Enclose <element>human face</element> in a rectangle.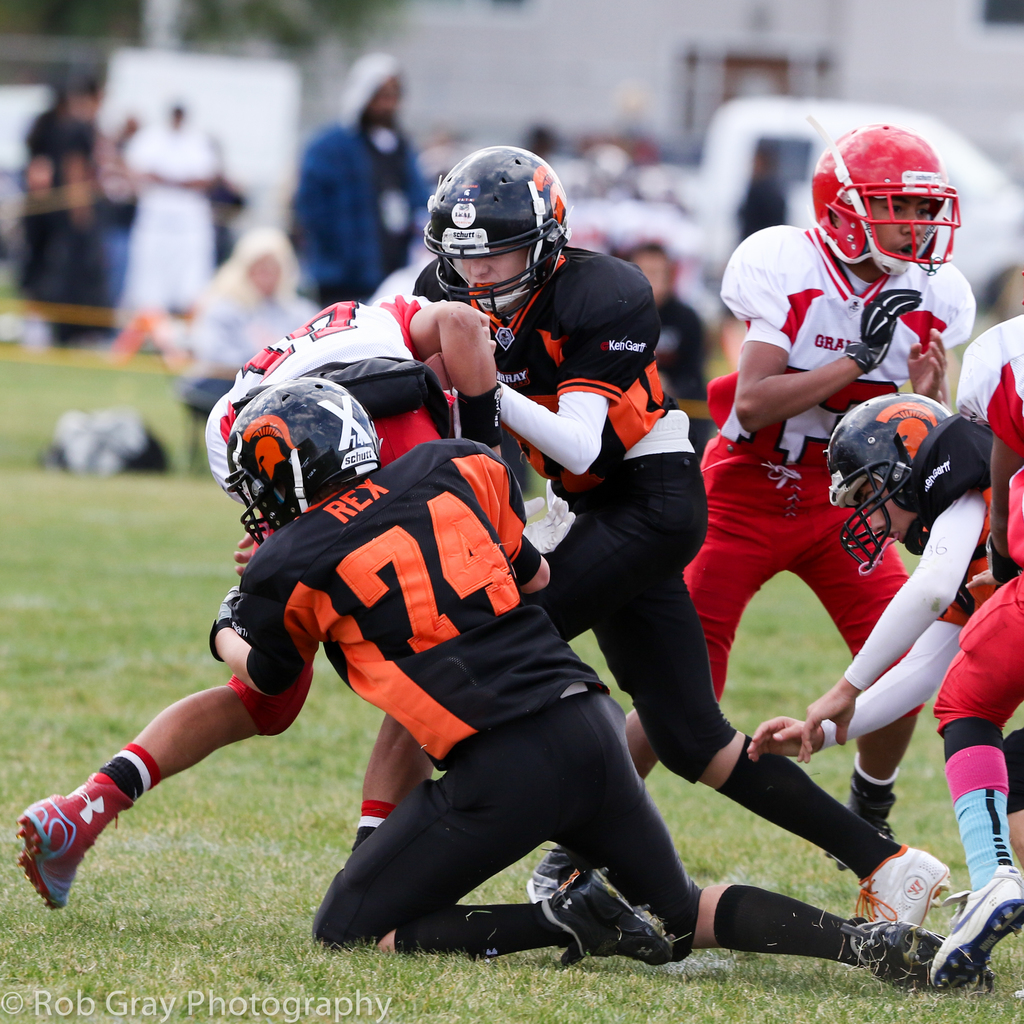
bbox=(447, 244, 536, 302).
